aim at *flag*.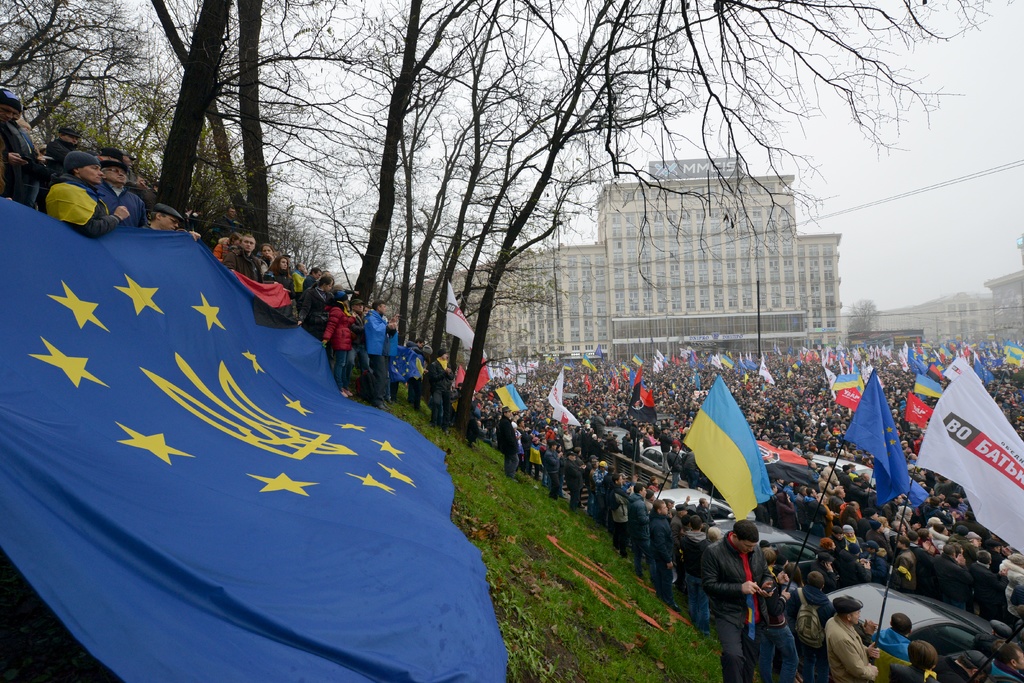
Aimed at rect(940, 363, 973, 381).
